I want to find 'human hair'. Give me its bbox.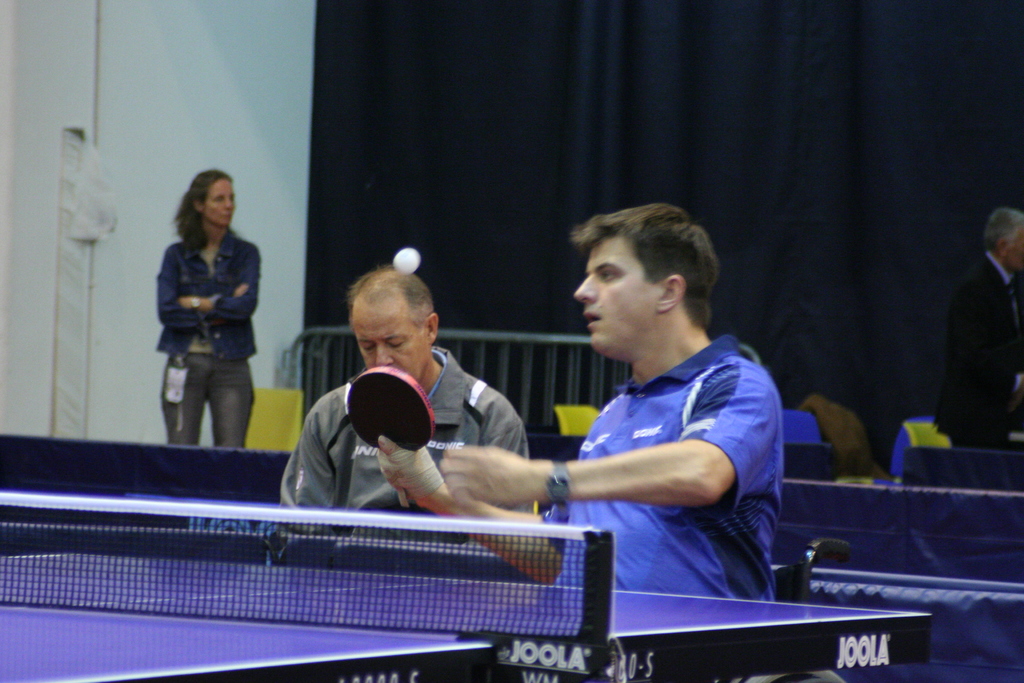
989,210,1023,251.
